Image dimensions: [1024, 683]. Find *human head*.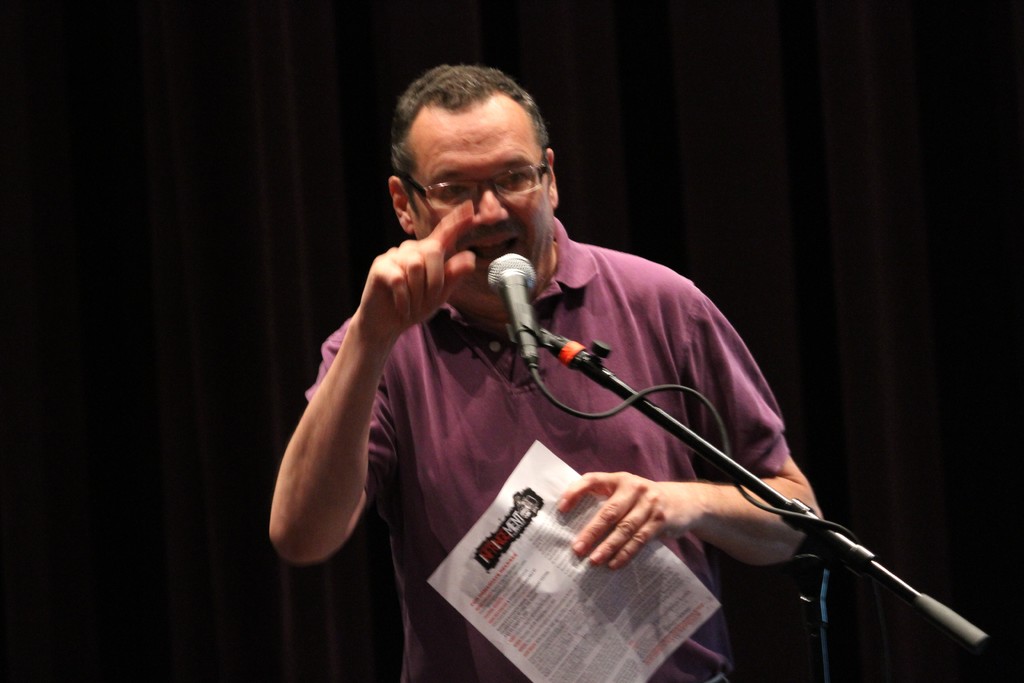
<box>386,64,560,315</box>.
